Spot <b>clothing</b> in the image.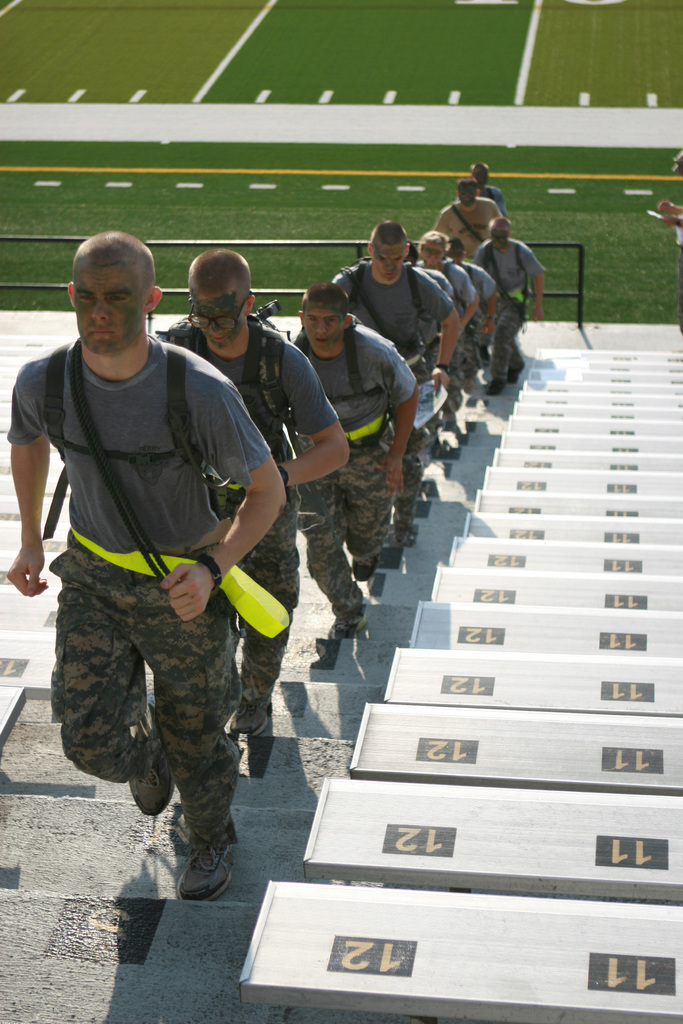
<b>clothing</b> found at box=[292, 312, 400, 609].
